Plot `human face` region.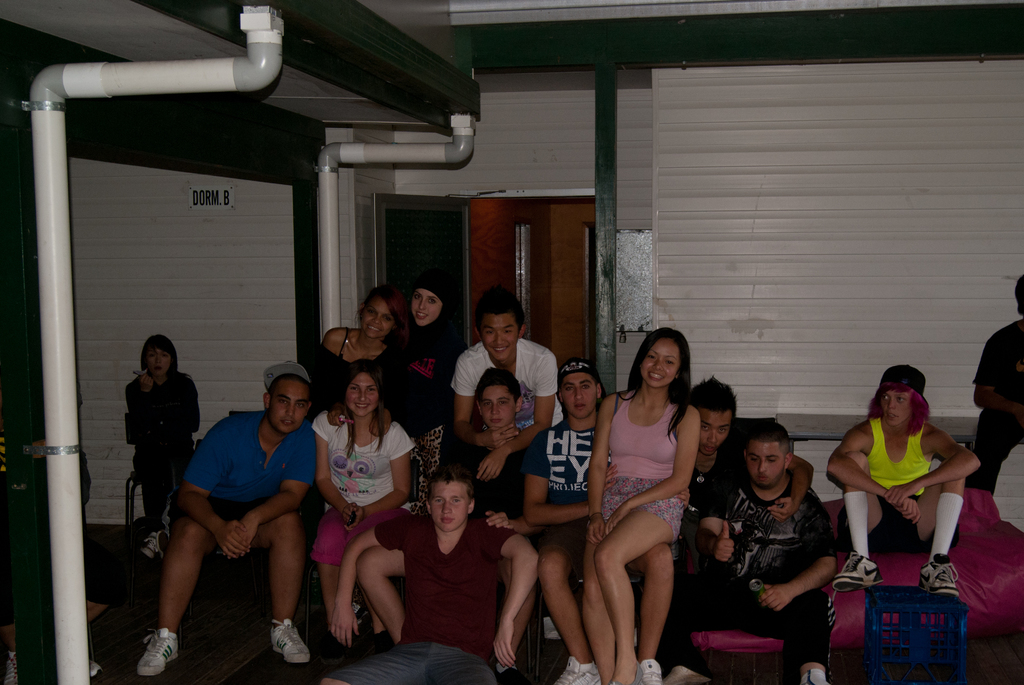
Plotted at region(360, 297, 396, 336).
